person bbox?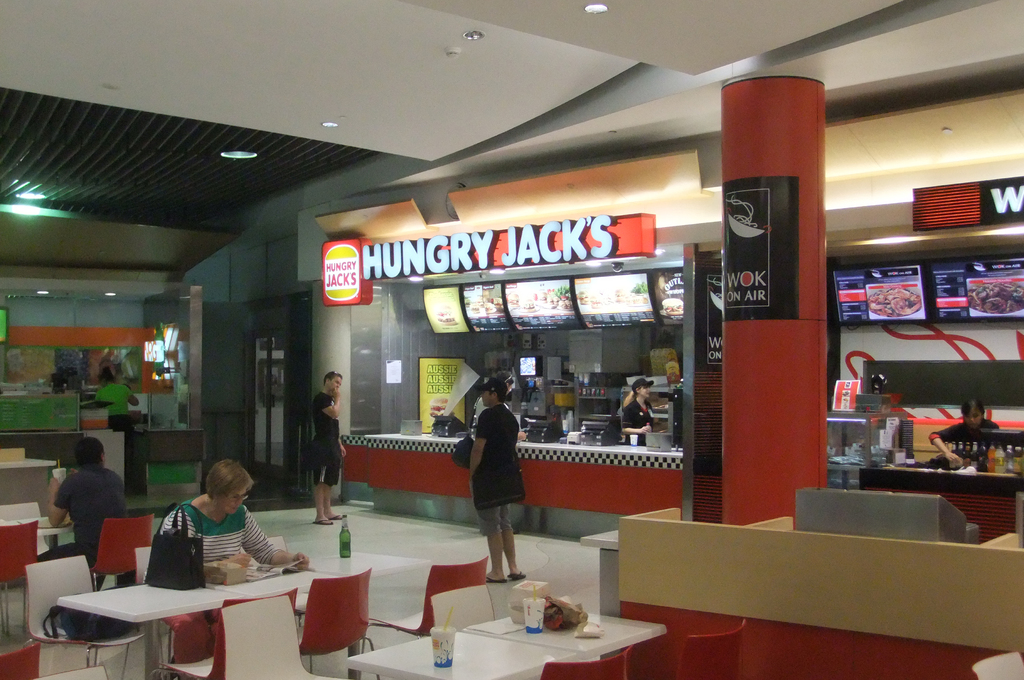
bbox=[44, 433, 139, 577]
